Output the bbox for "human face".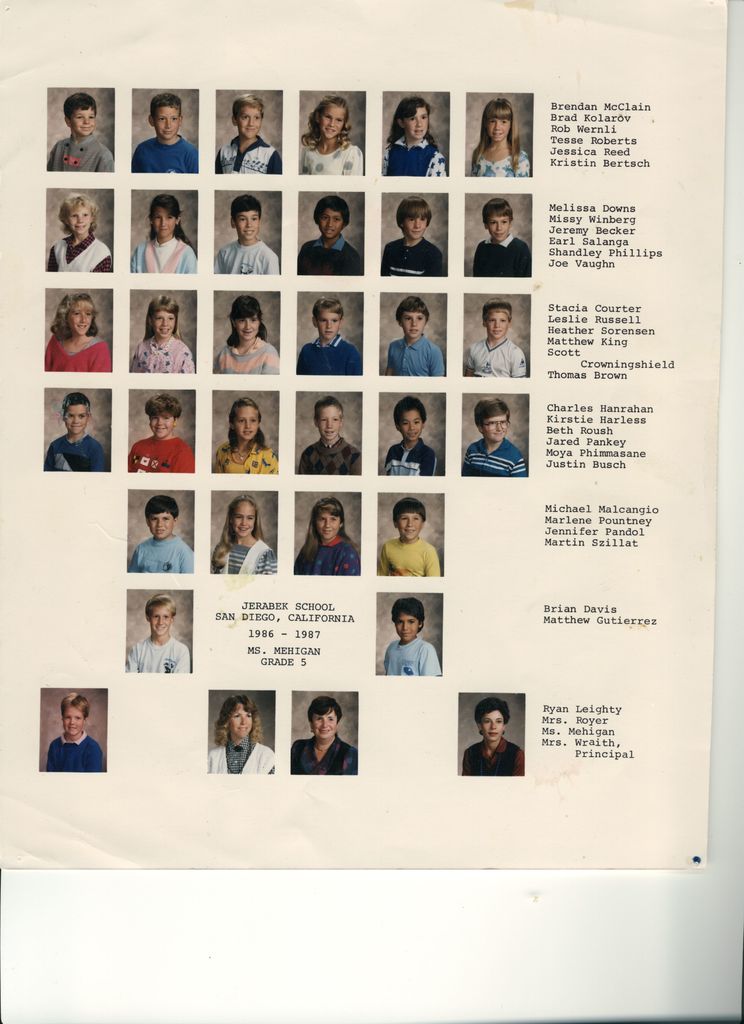
<box>233,315,258,339</box>.
